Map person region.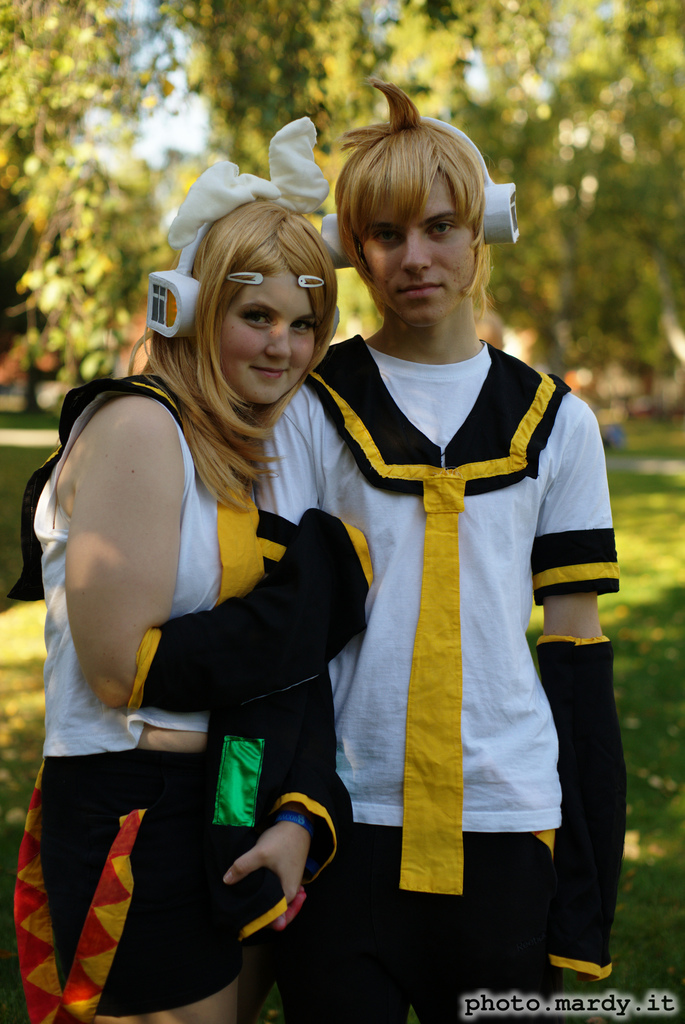
Mapped to left=279, top=98, right=606, bottom=1021.
